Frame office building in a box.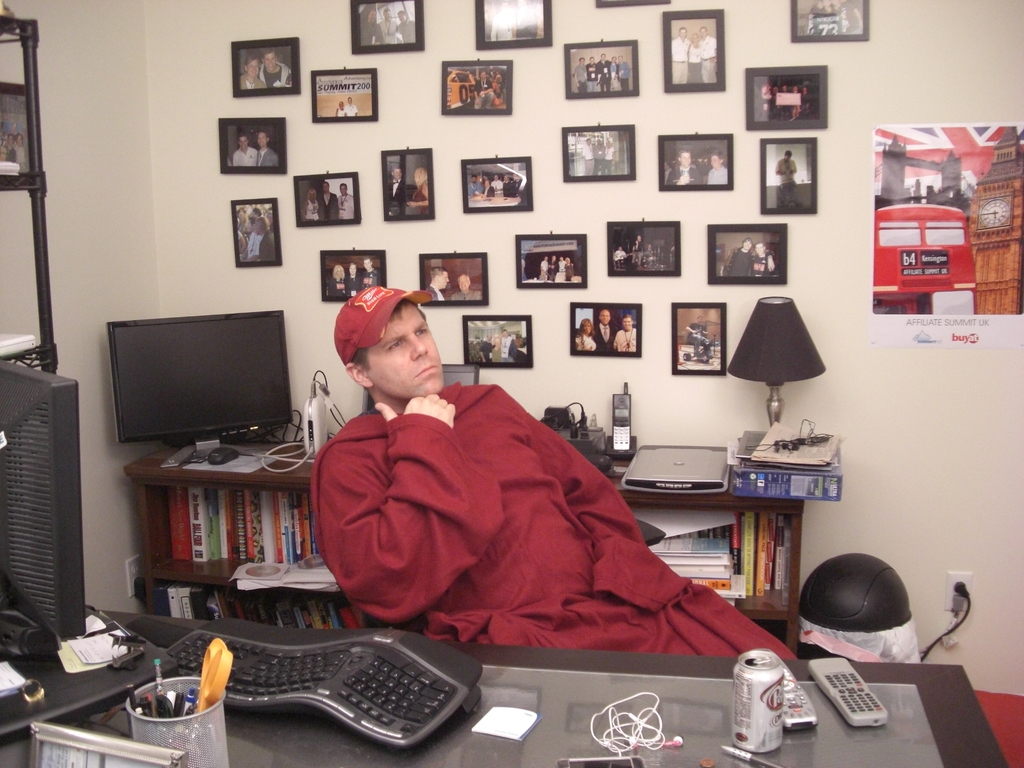
box(41, 84, 1011, 767).
